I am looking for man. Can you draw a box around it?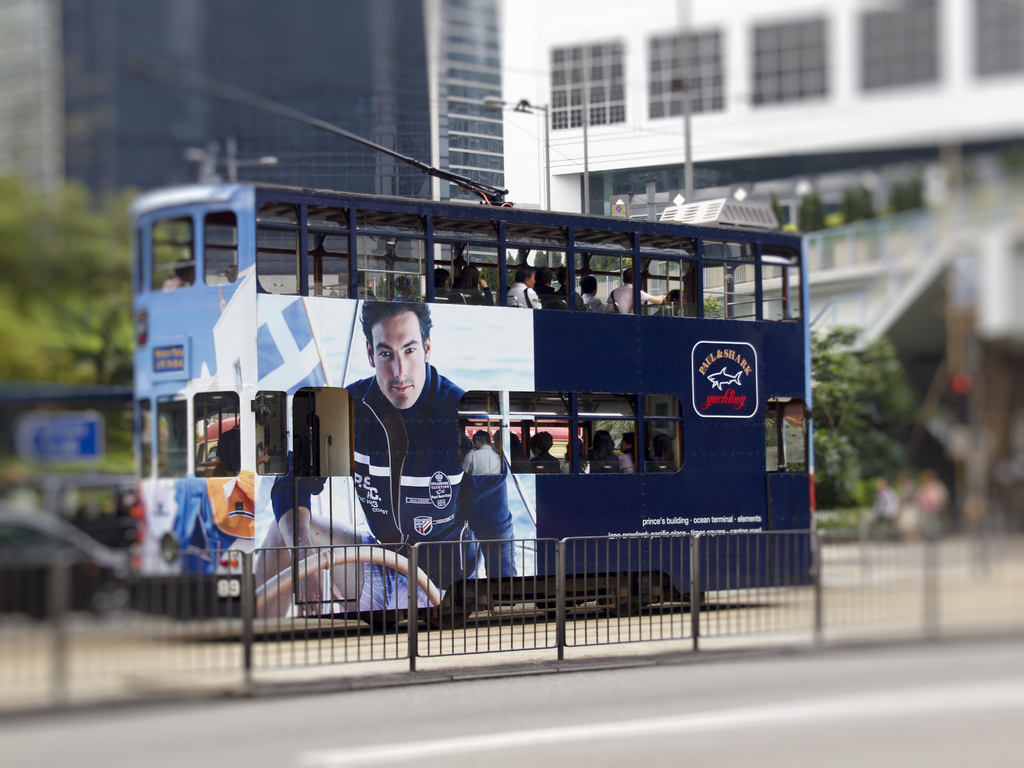
Sure, the bounding box is [left=582, top=276, right=604, bottom=312].
